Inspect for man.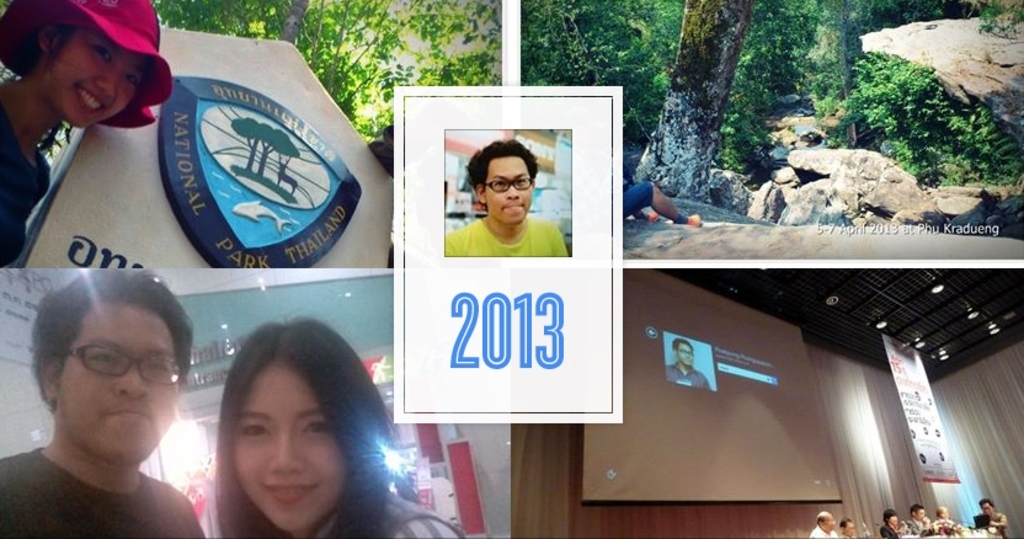
Inspection: pyautogui.locateOnScreen(667, 340, 715, 389).
